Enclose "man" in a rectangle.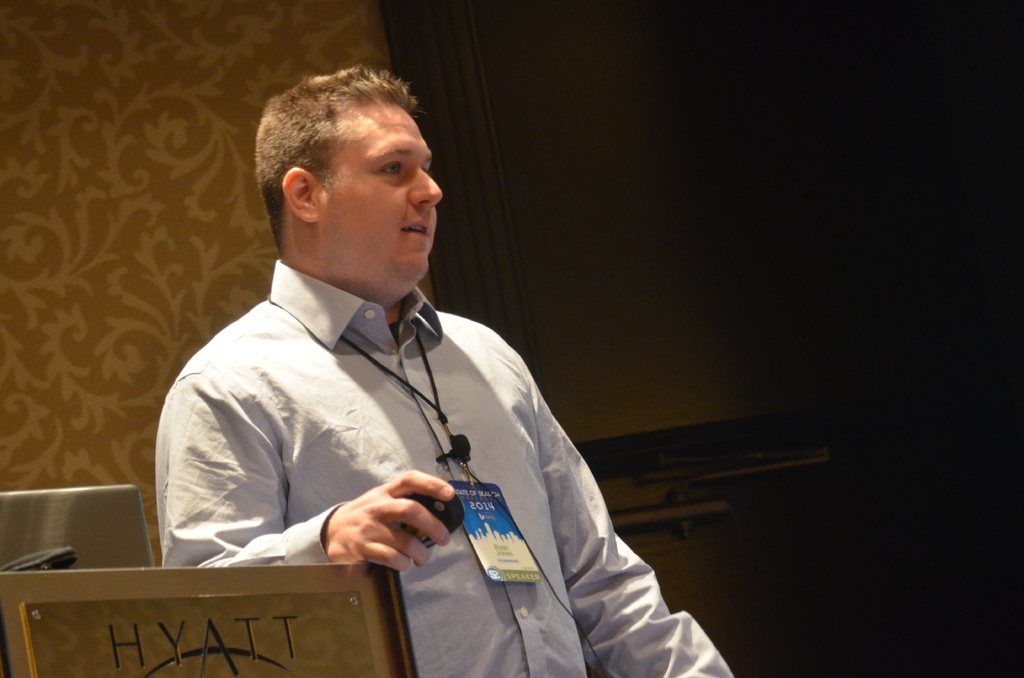
x1=150, y1=74, x2=685, y2=638.
